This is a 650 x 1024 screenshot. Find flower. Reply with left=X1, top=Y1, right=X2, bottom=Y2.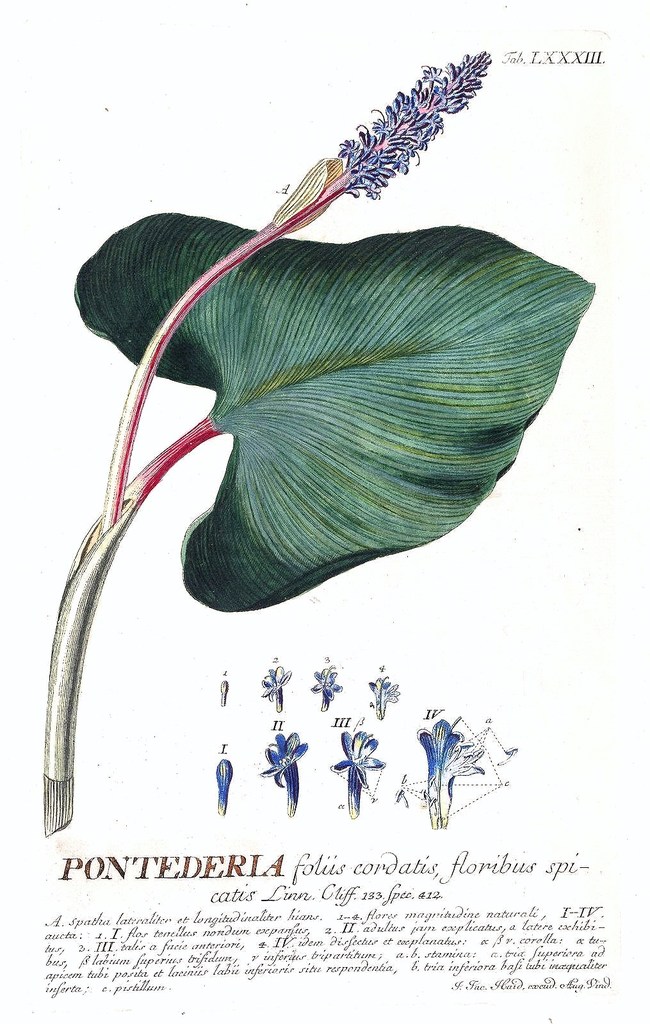
left=410, top=726, right=486, bottom=829.
